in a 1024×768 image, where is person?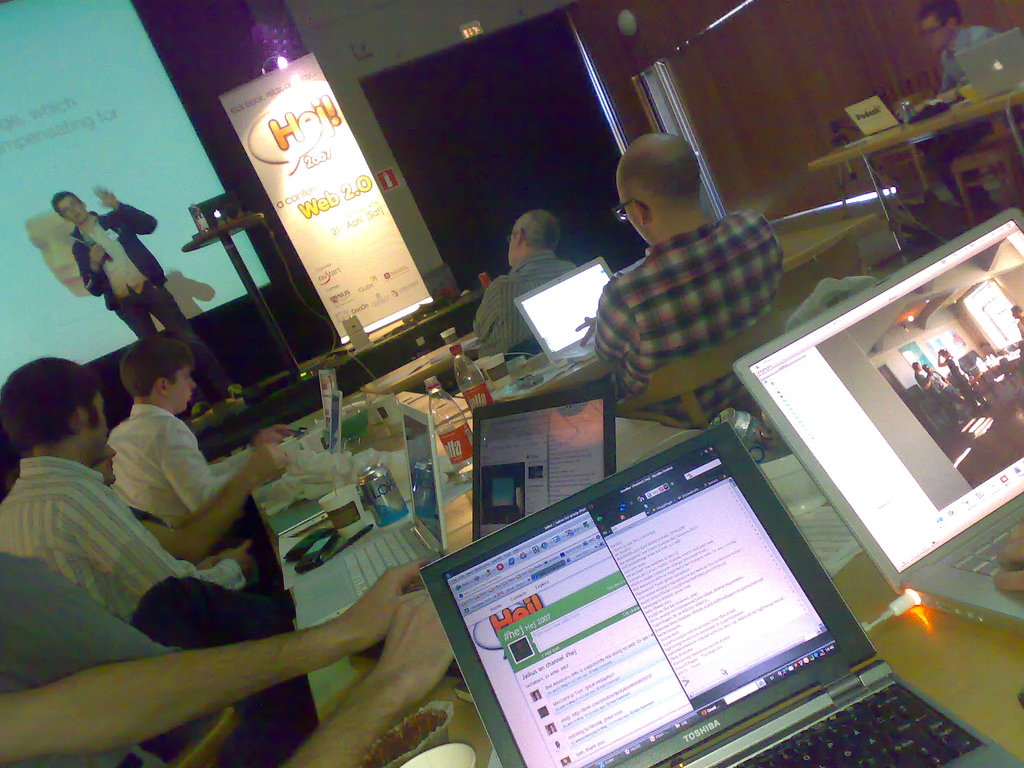
{"left": 0, "top": 354, "right": 266, "bottom": 592}.
